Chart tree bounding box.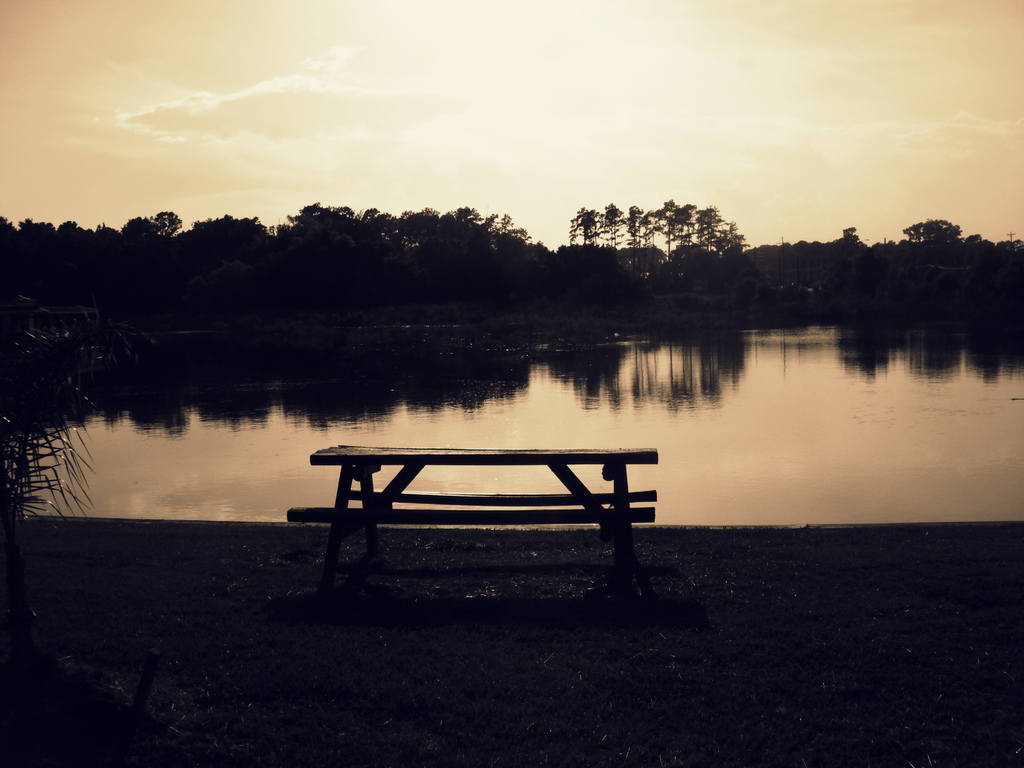
Charted: l=903, t=217, r=959, b=241.
